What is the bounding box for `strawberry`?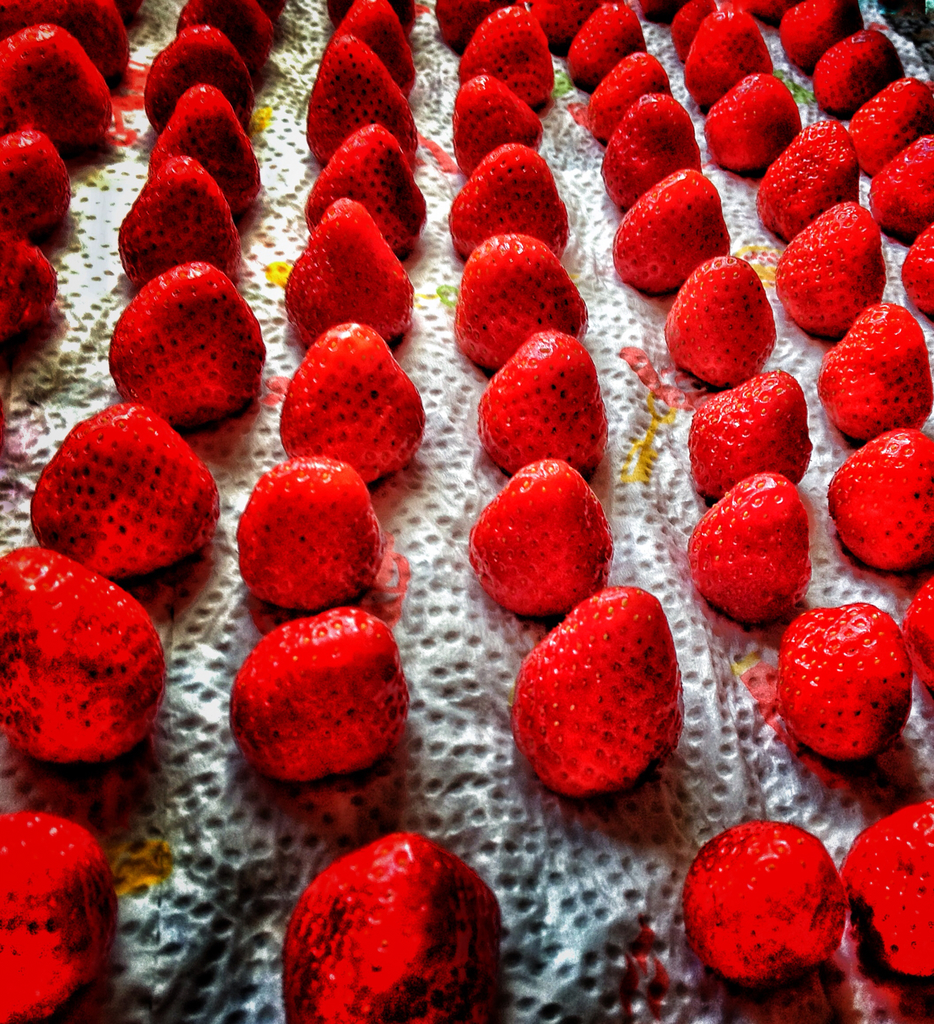
detection(685, 10, 778, 116).
